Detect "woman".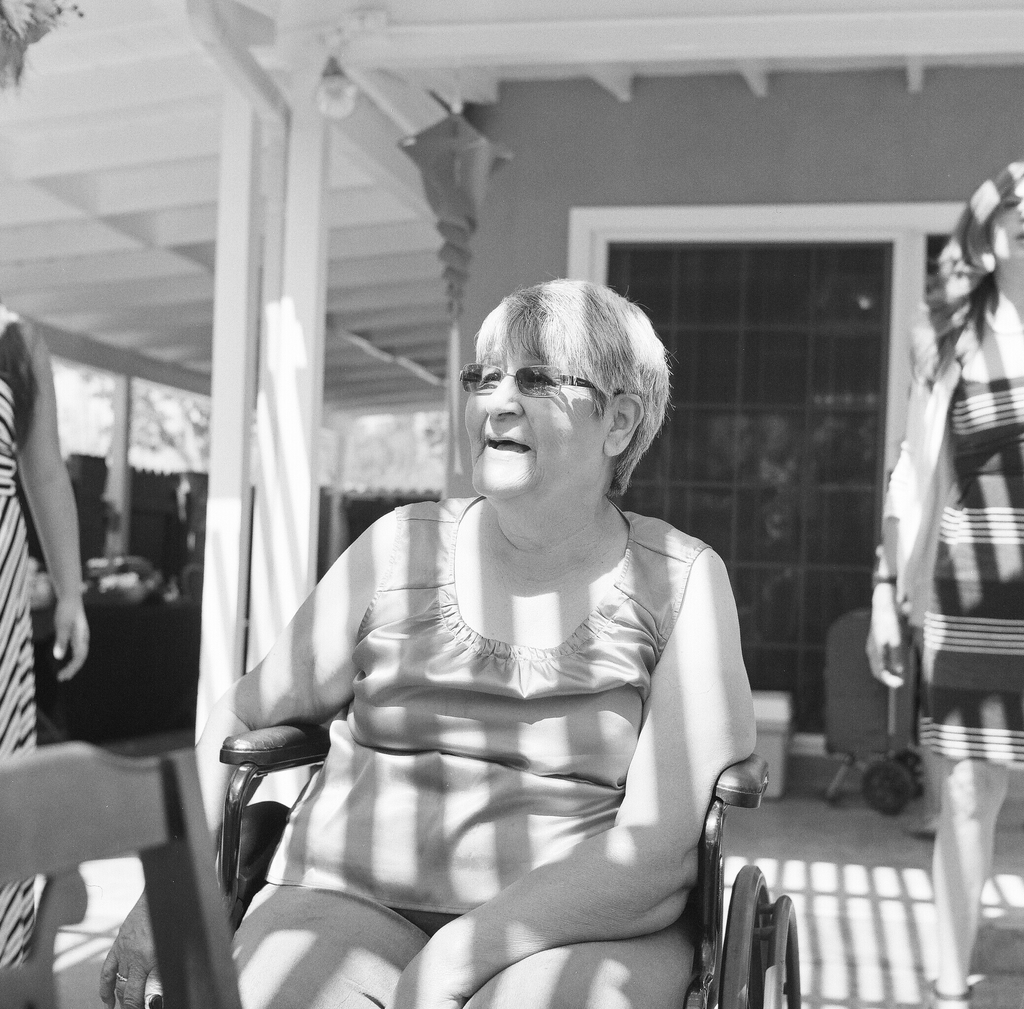
Detected at left=0, top=302, right=91, bottom=985.
